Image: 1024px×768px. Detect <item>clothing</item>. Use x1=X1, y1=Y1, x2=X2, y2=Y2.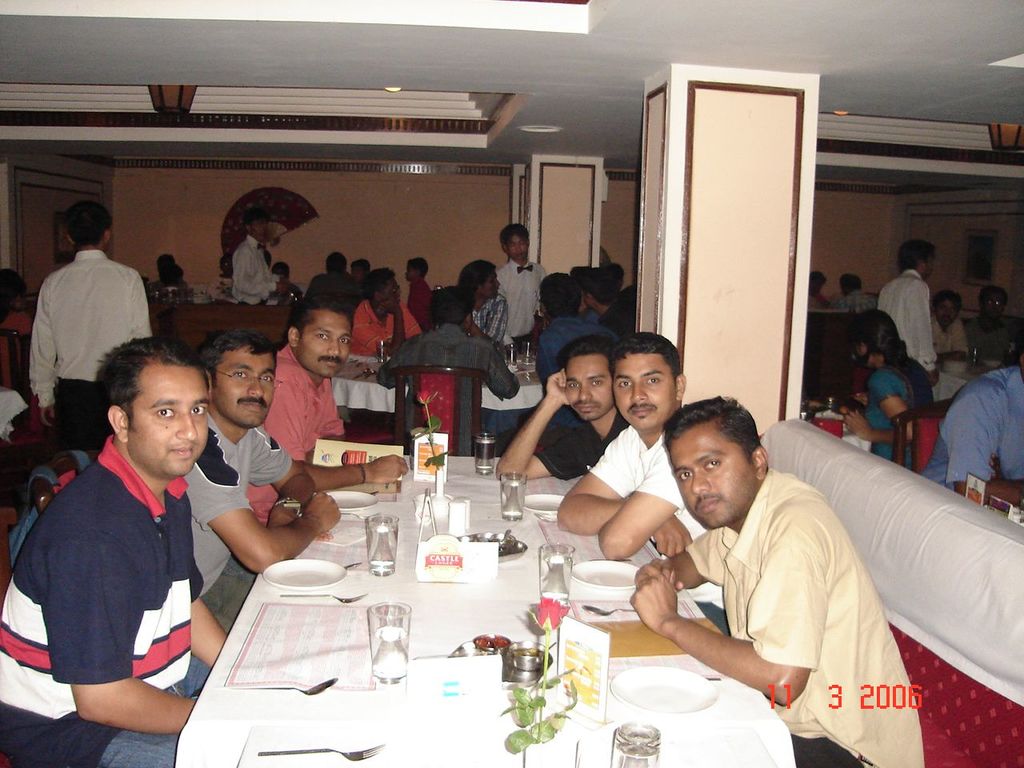
x1=926, y1=365, x2=1023, y2=521.
